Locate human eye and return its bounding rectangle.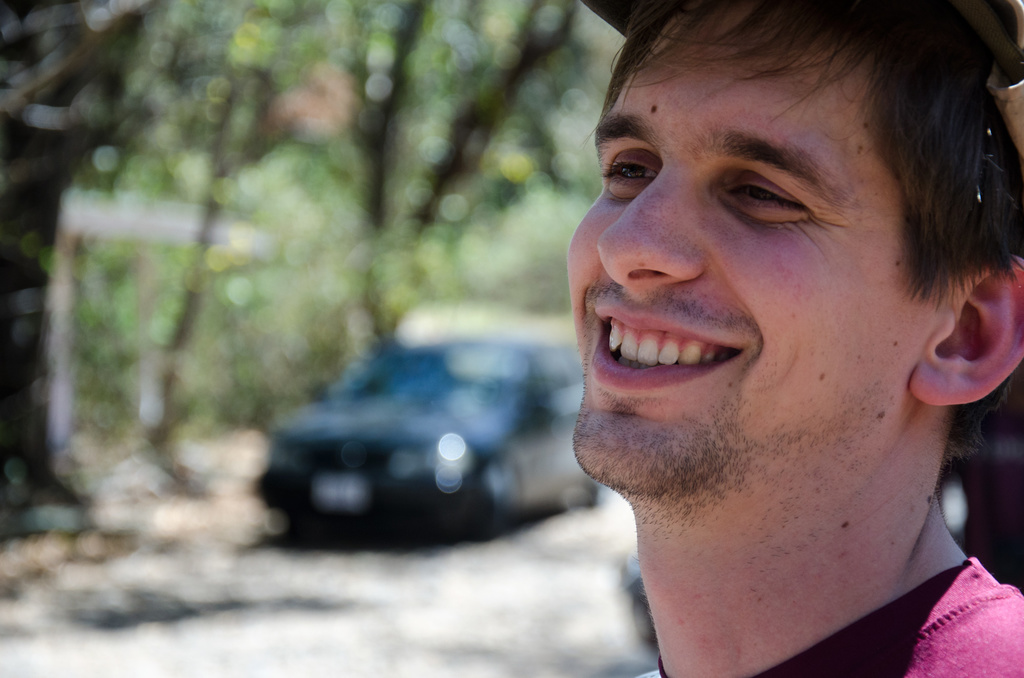
bbox=(730, 159, 828, 219).
